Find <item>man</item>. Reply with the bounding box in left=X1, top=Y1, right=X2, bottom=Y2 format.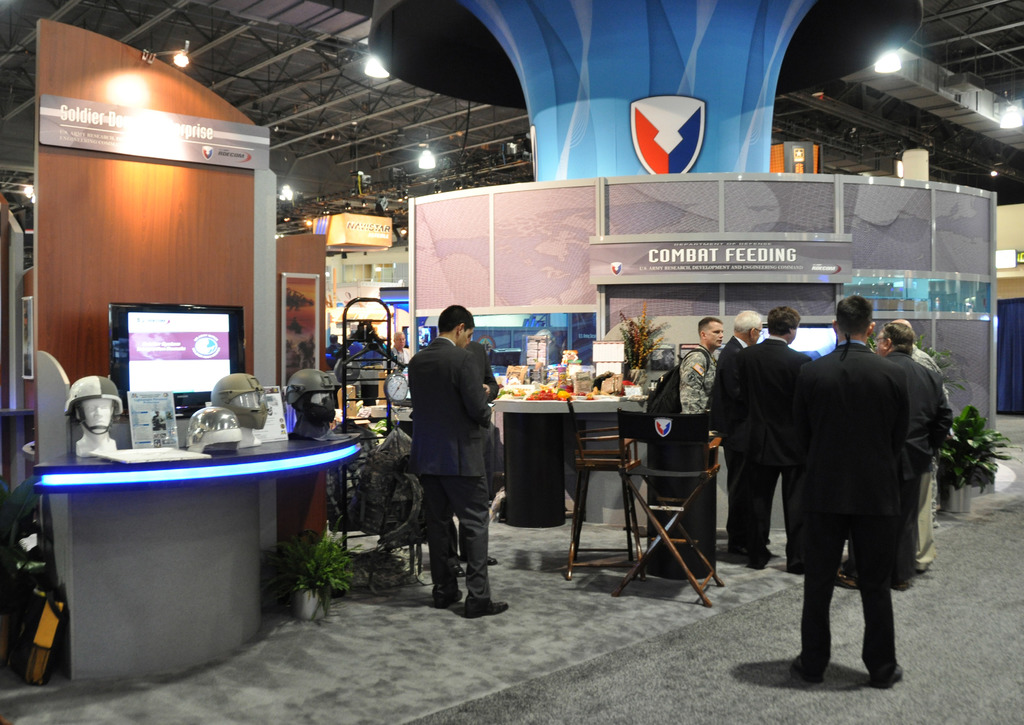
left=833, top=319, right=934, bottom=591.
